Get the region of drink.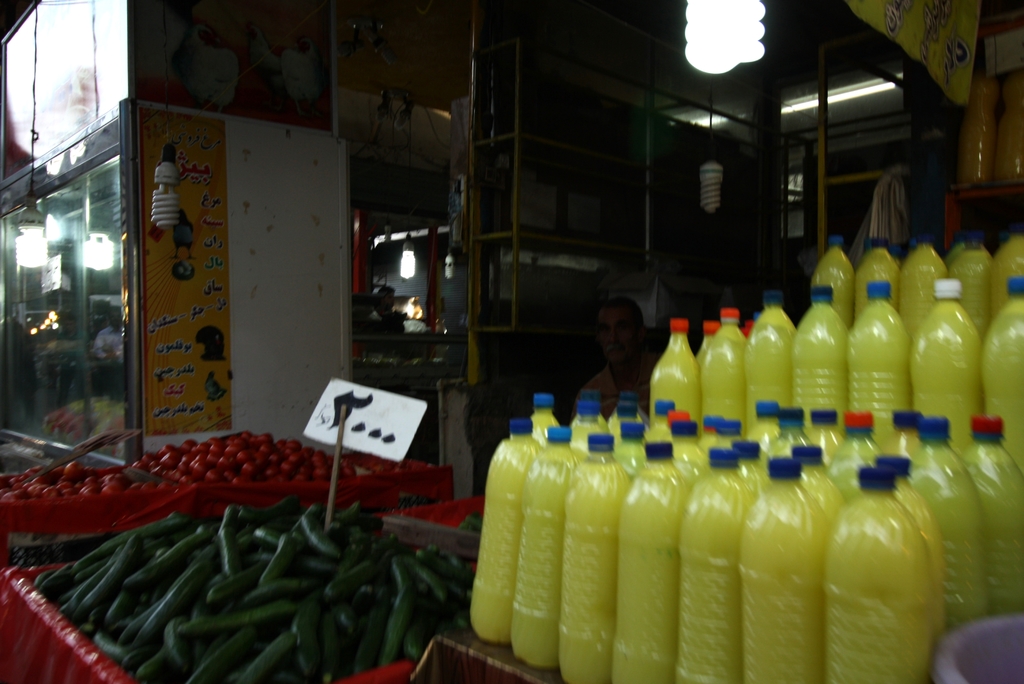
{"left": 976, "top": 275, "right": 1020, "bottom": 475}.
